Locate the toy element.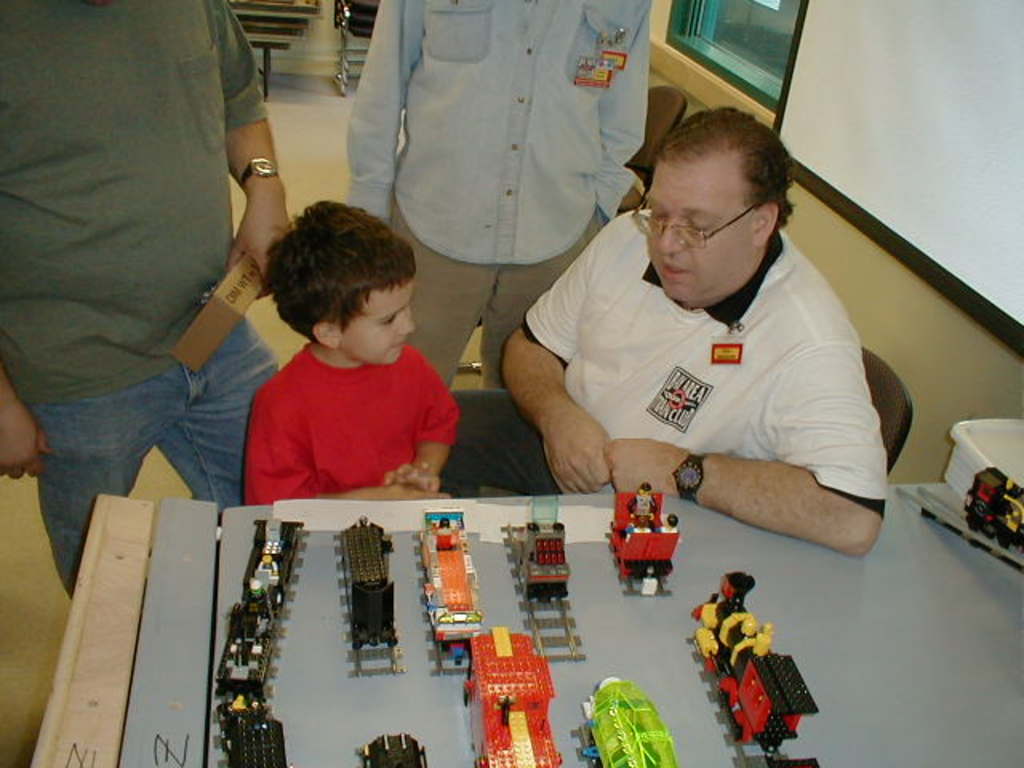
Element bbox: BBox(608, 478, 683, 597).
